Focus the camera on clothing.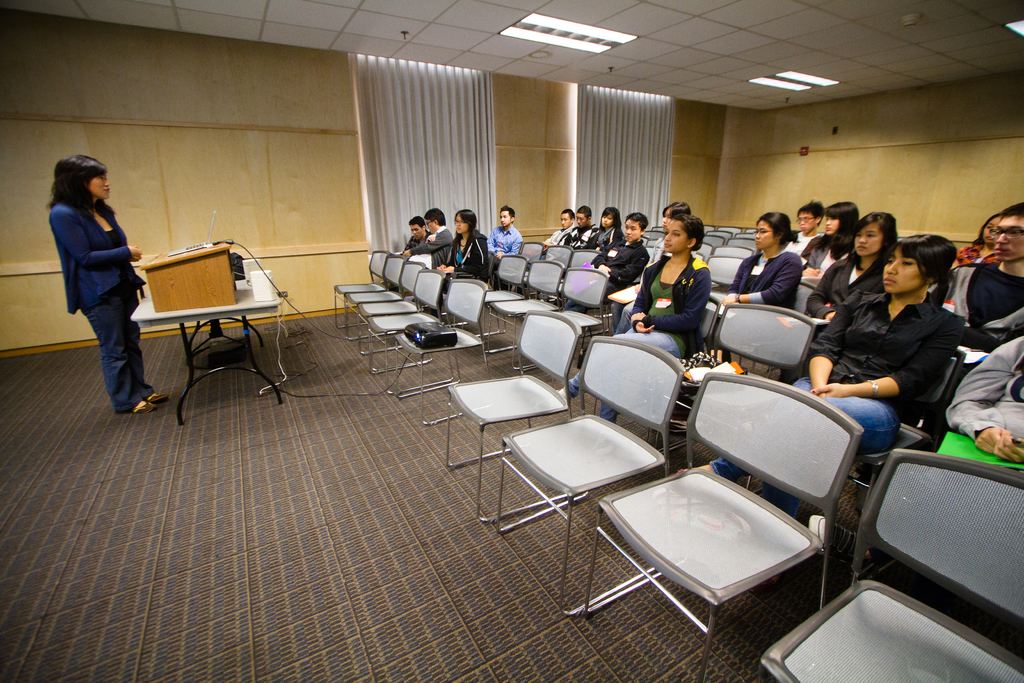
Focus region: (x1=782, y1=229, x2=823, y2=259).
